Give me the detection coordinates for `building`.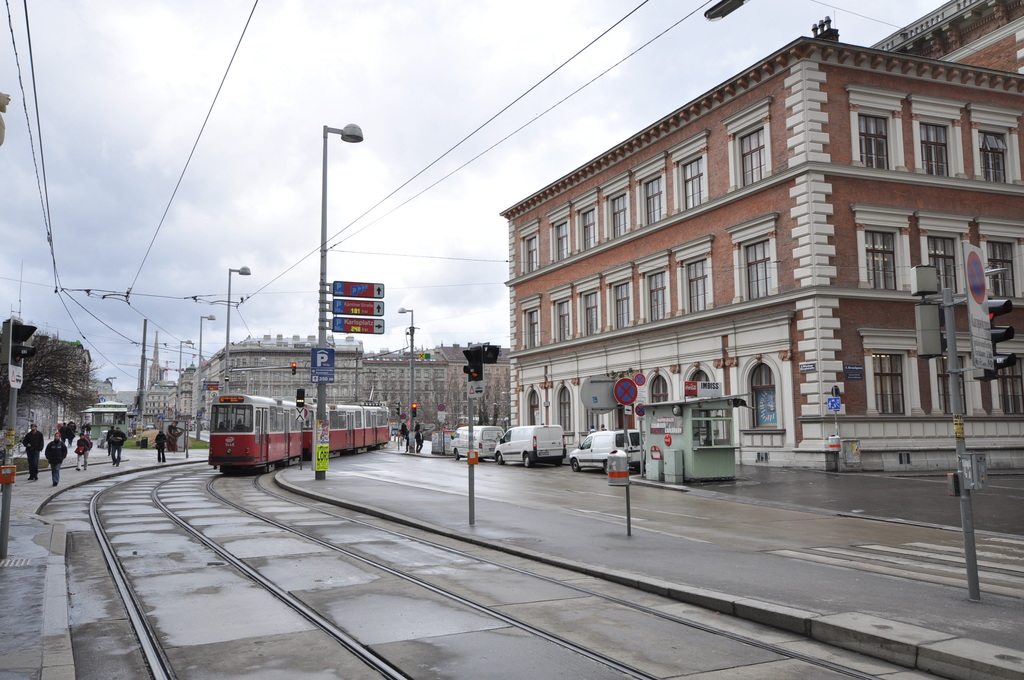
196/335/362/433.
